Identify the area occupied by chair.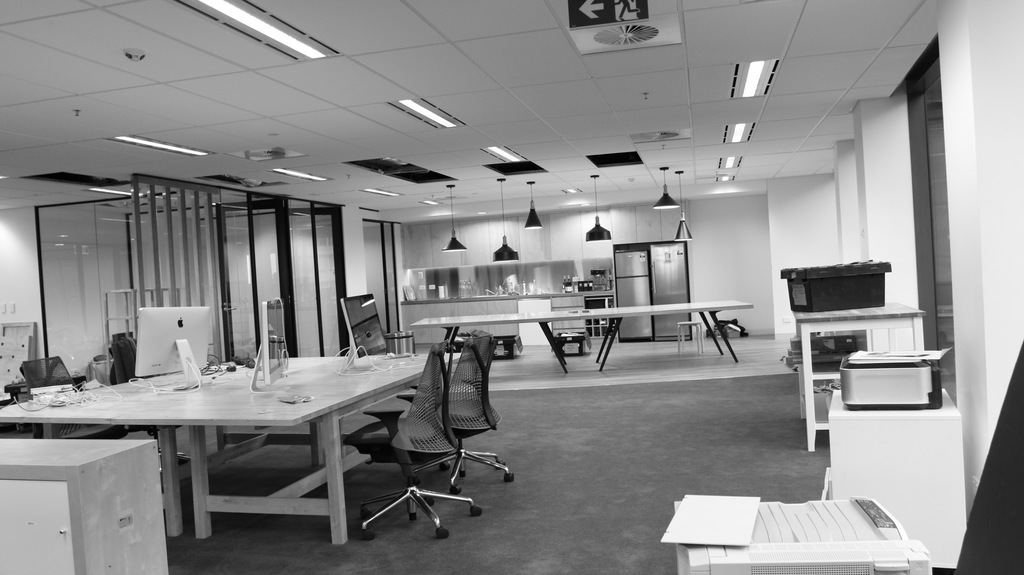
Area: (399, 324, 511, 496).
